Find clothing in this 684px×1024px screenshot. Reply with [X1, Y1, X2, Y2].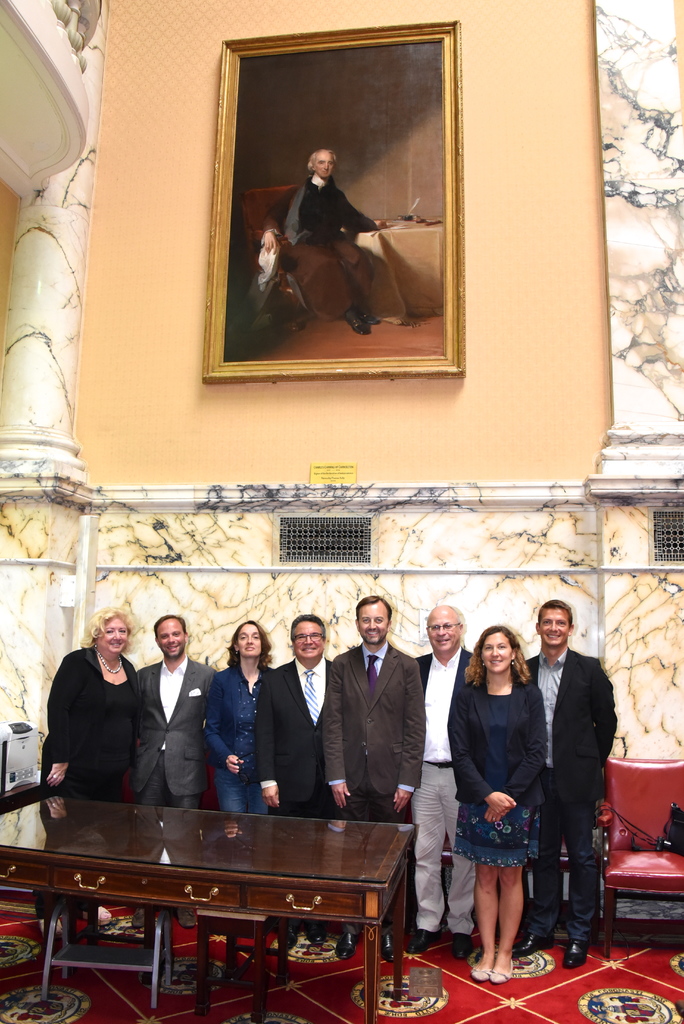
[525, 648, 613, 940].
